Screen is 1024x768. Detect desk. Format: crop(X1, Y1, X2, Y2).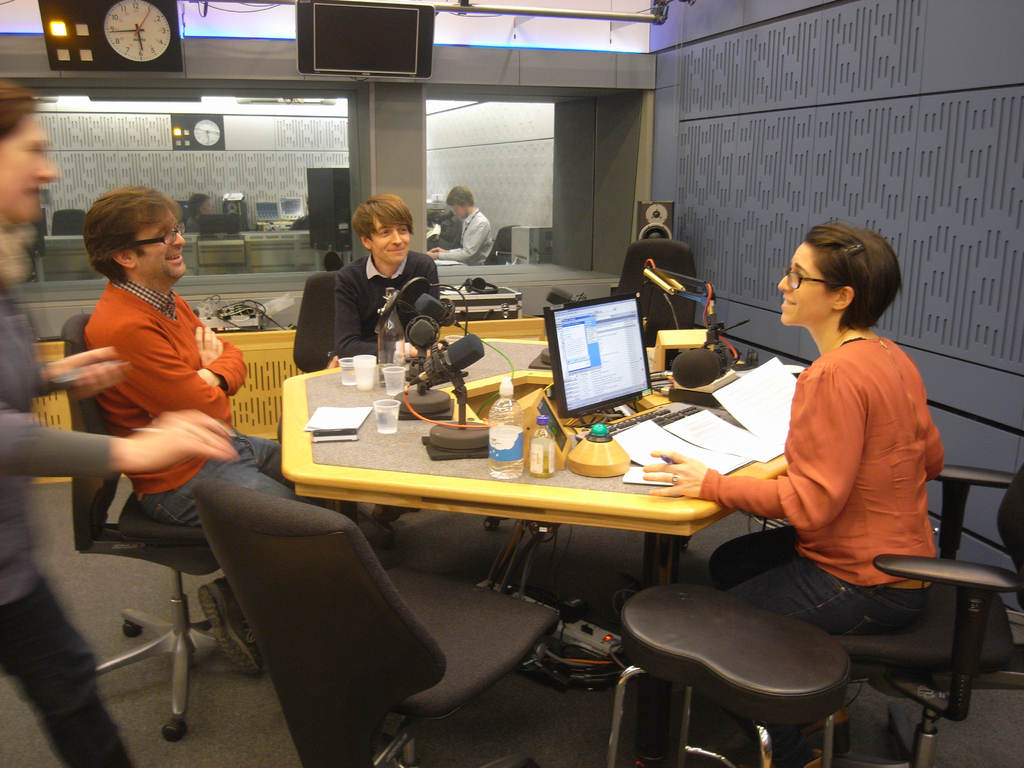
crop(266, 371, 792, 710).
